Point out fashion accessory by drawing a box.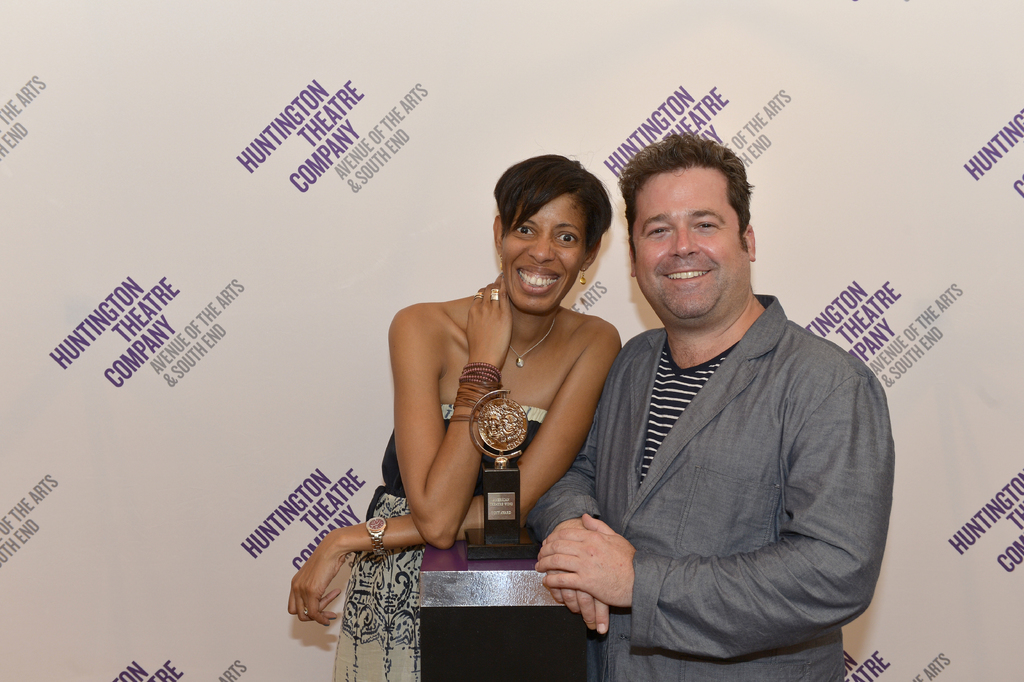
x1=473, y1=292, x2=480, y2=299.
